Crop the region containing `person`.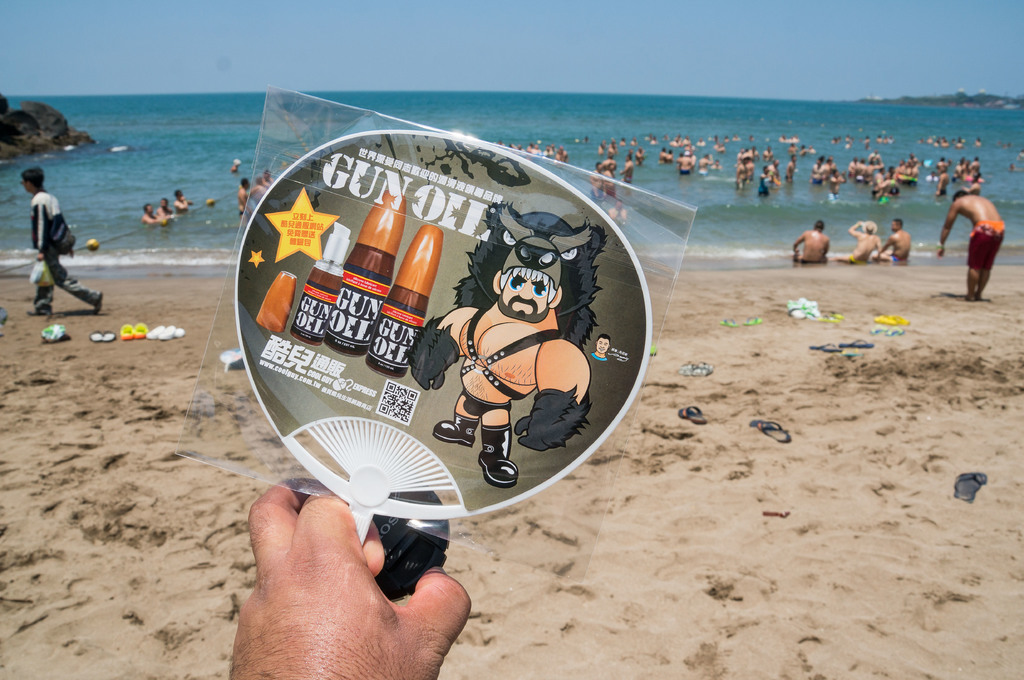
Crop region: box=[891, 221, 917, 263].
